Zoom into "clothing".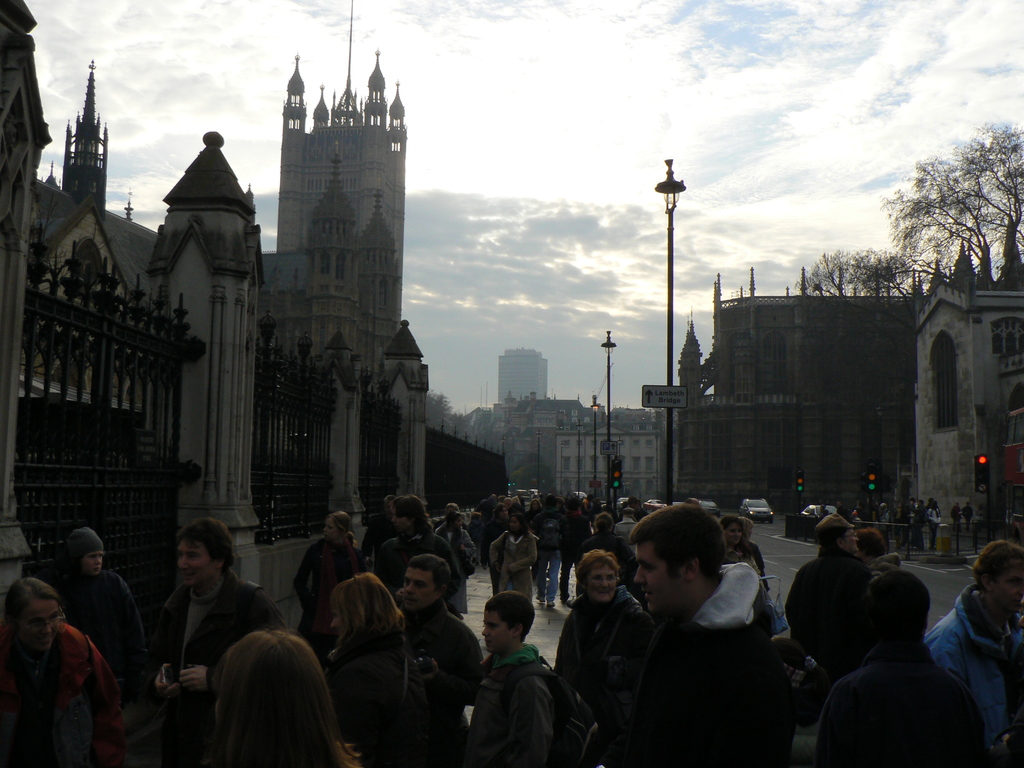
Zoom target: box(292, 538, 358, 664).
